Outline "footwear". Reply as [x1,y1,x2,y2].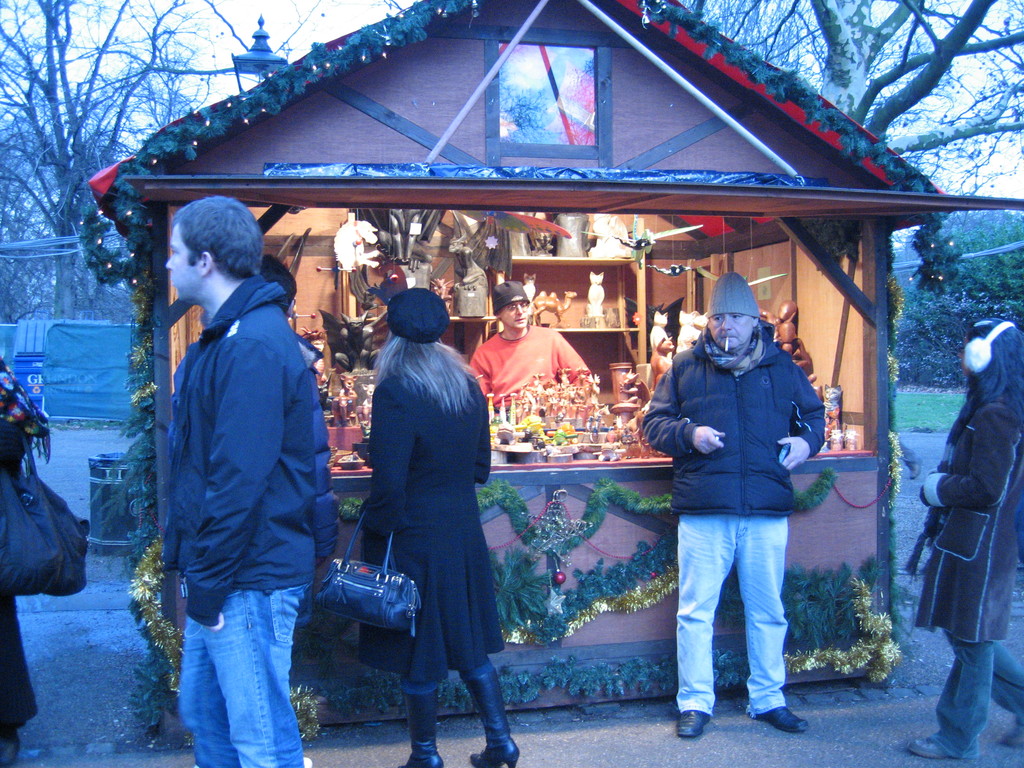
[465,664,519,767].
